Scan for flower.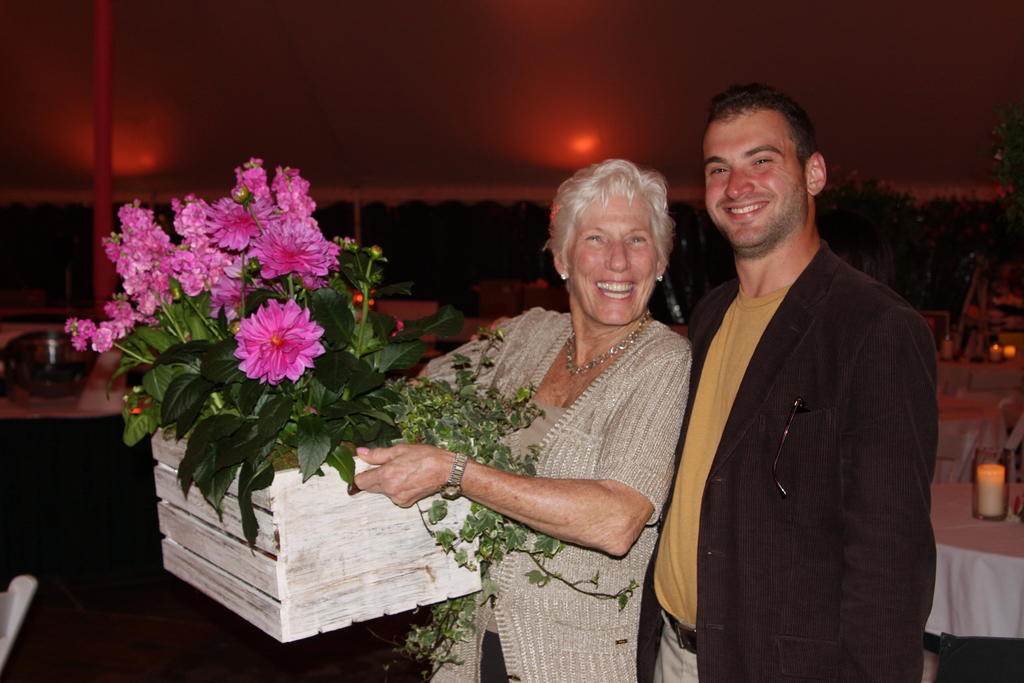
Scan result: box(271, 161, 320, 211).
